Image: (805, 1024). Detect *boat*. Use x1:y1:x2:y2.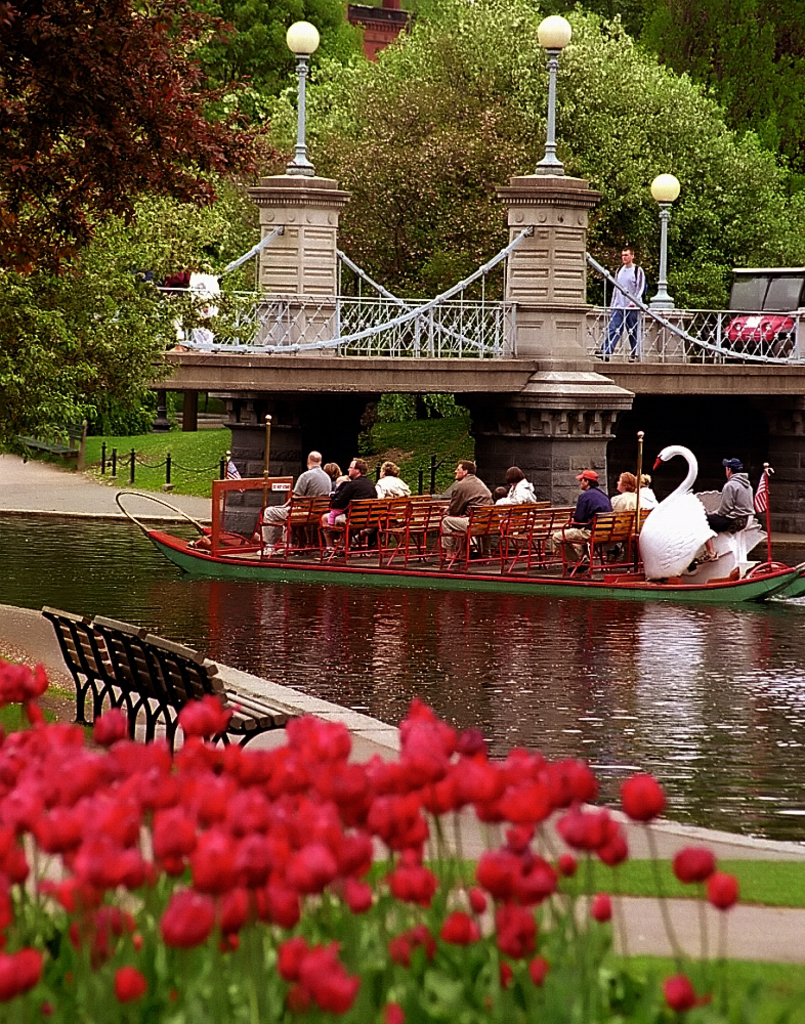
113:416:804:605.
